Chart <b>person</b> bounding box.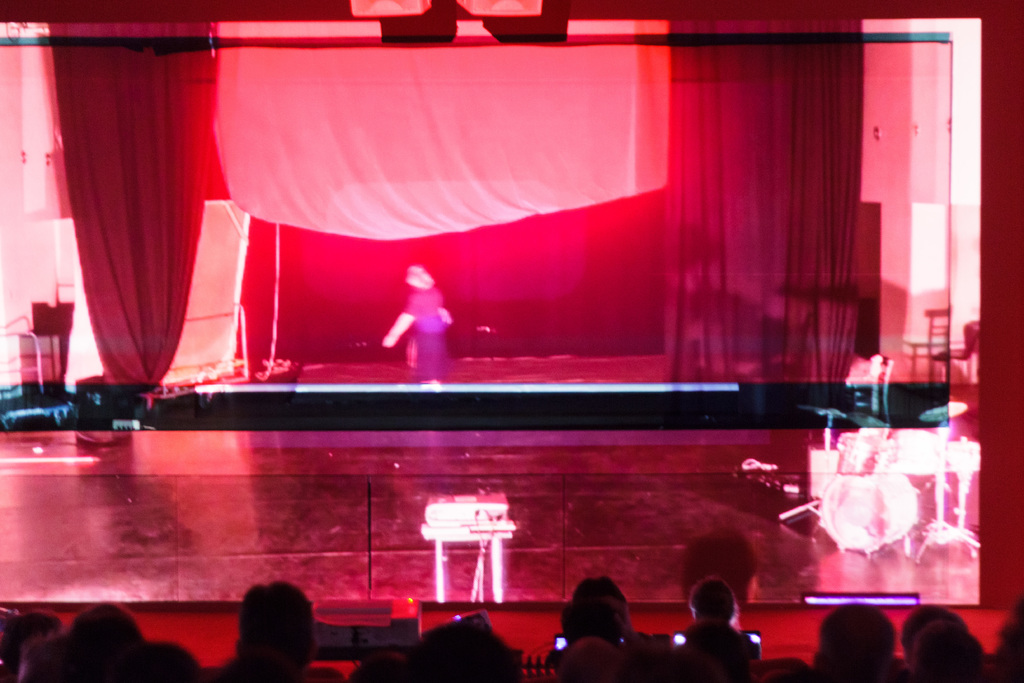
Charted: box=[893, 600, 982, 682].
